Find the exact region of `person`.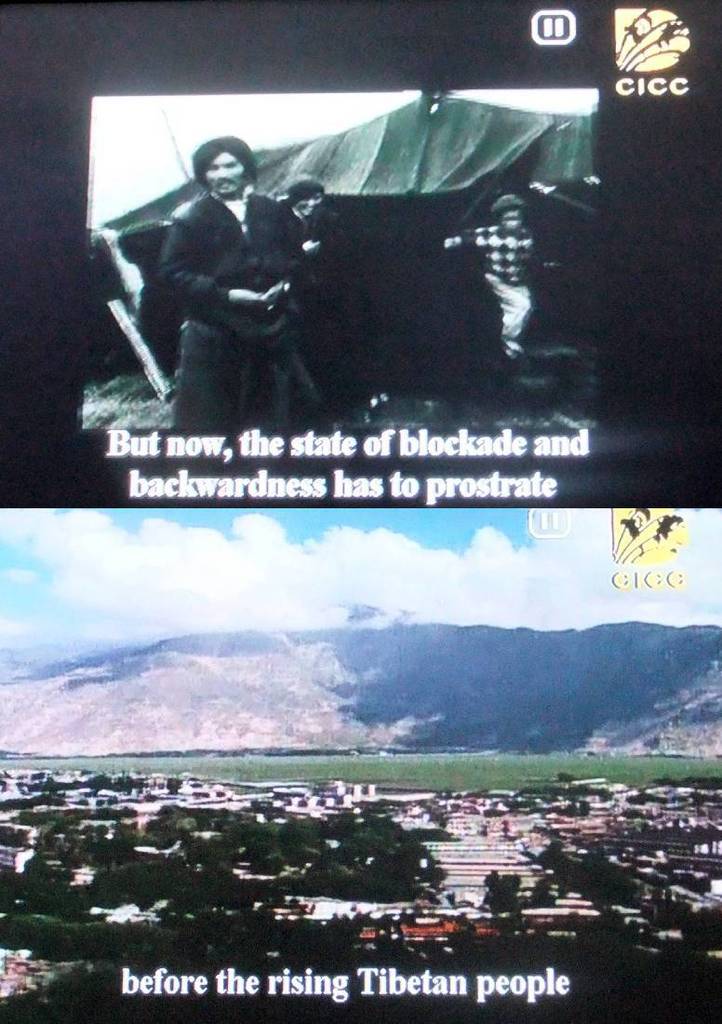
Exact region: bbox=[435, 182, 553, 367].
